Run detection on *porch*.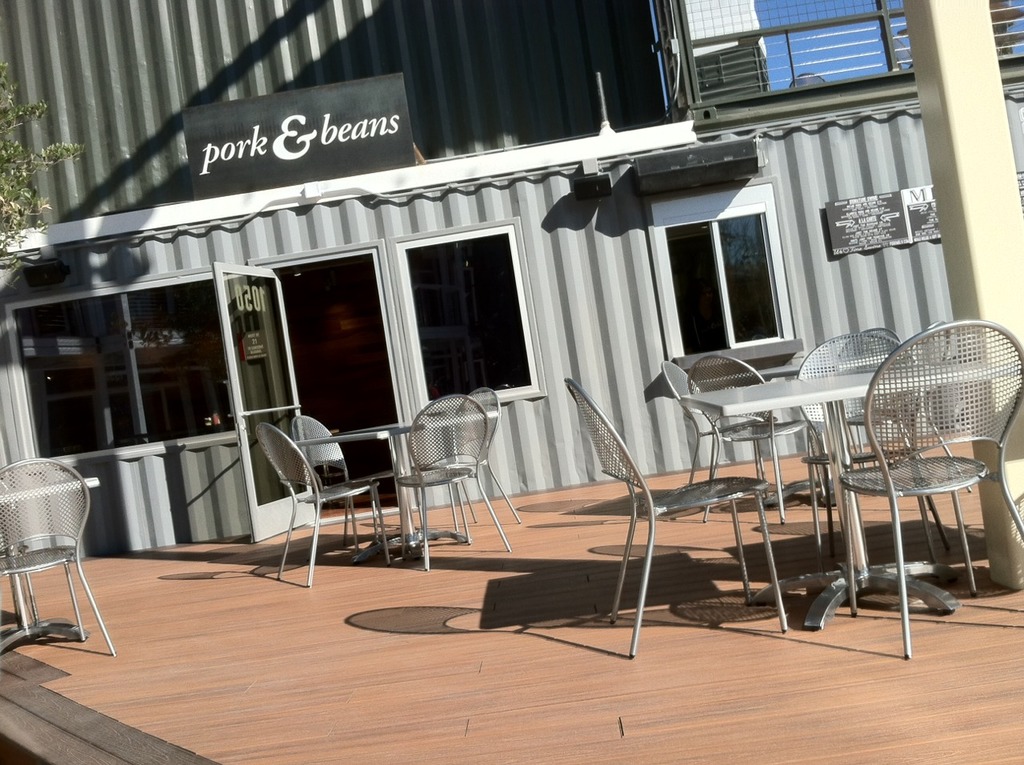
Result: (0,288,1023,764).
